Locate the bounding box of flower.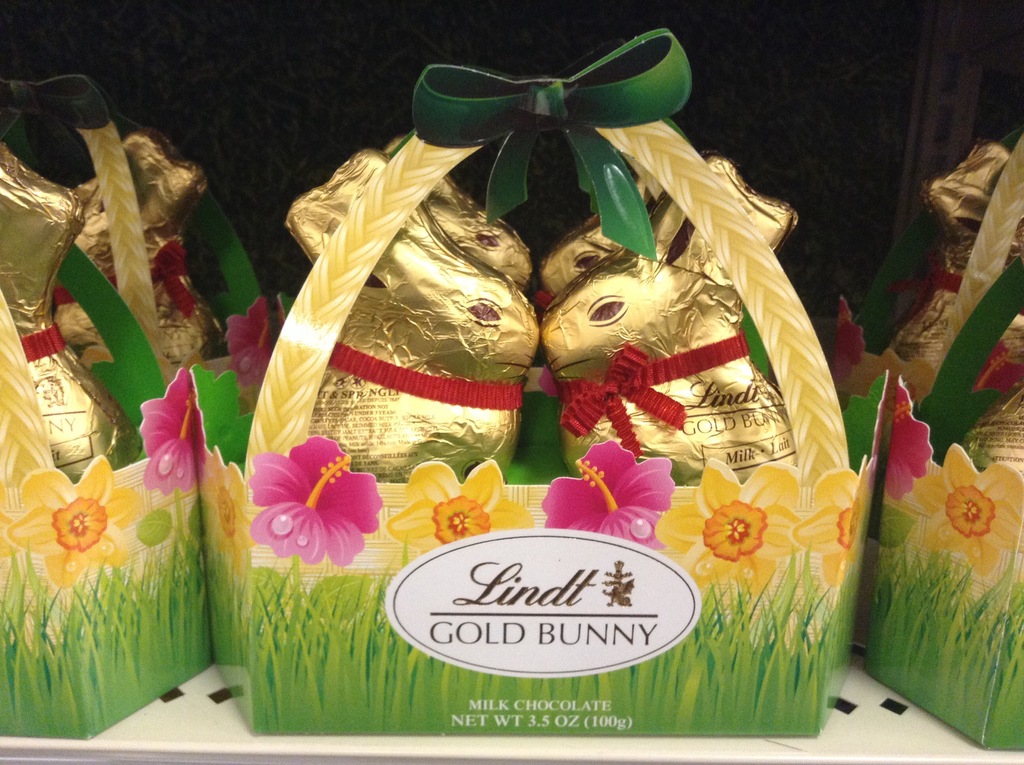
Bounding box: 978, 342, 1023, 392.
